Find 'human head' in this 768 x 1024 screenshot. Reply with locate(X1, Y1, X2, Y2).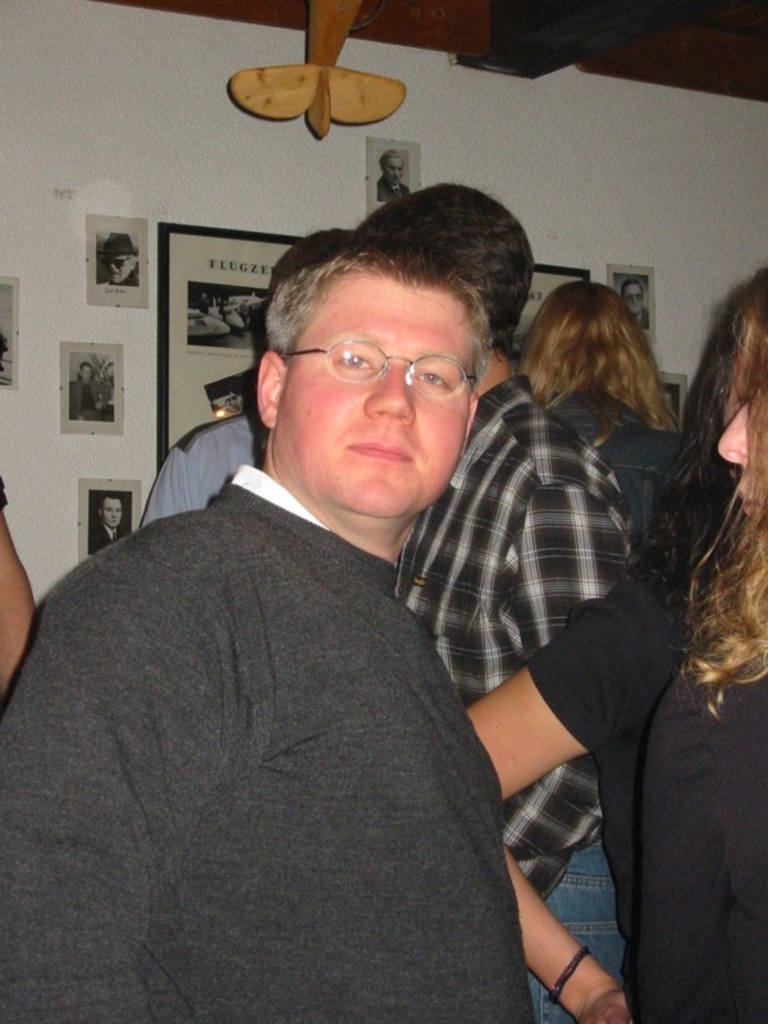
locate(524, 282, 660, 398).
